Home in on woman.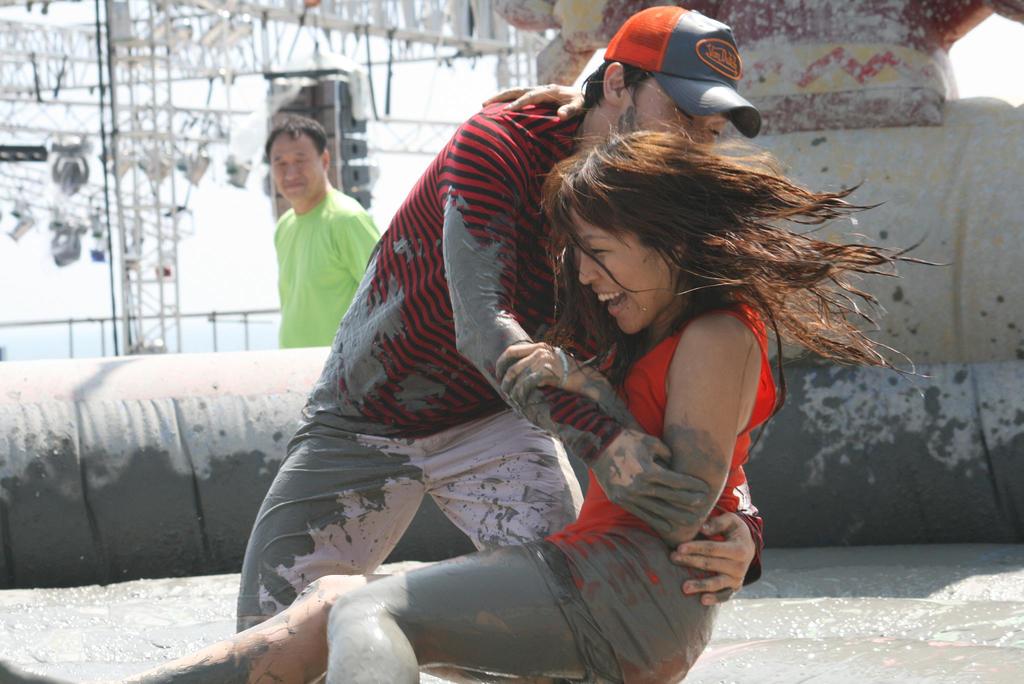
Homed in at 0/83/958/683.
